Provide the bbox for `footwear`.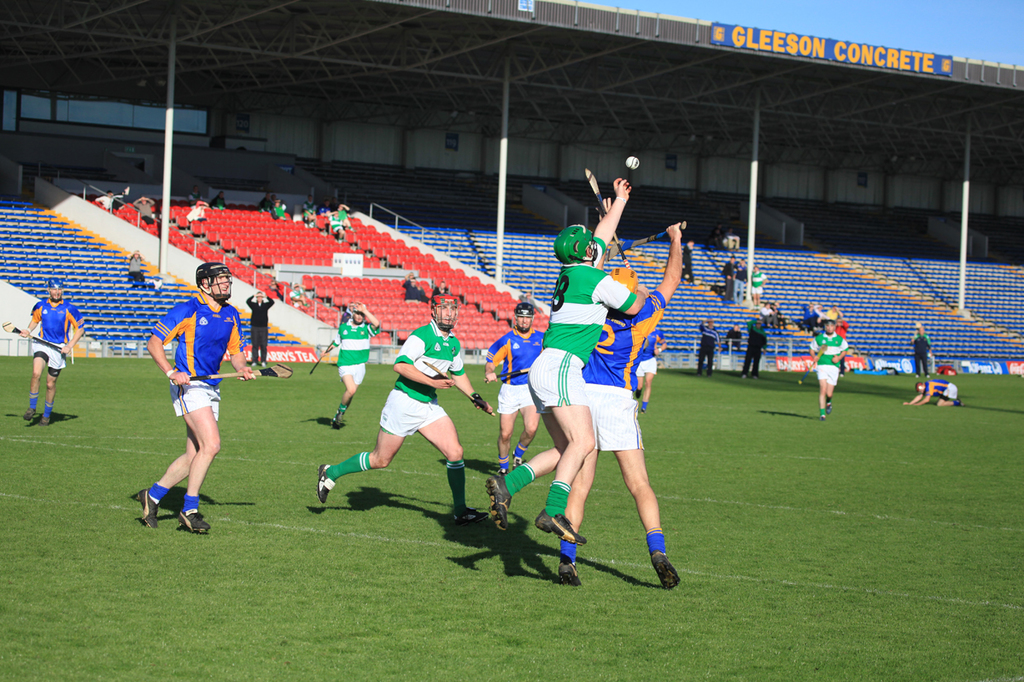
{"left": 454, "top": 506, "right": 480, "bottom": 522}.
